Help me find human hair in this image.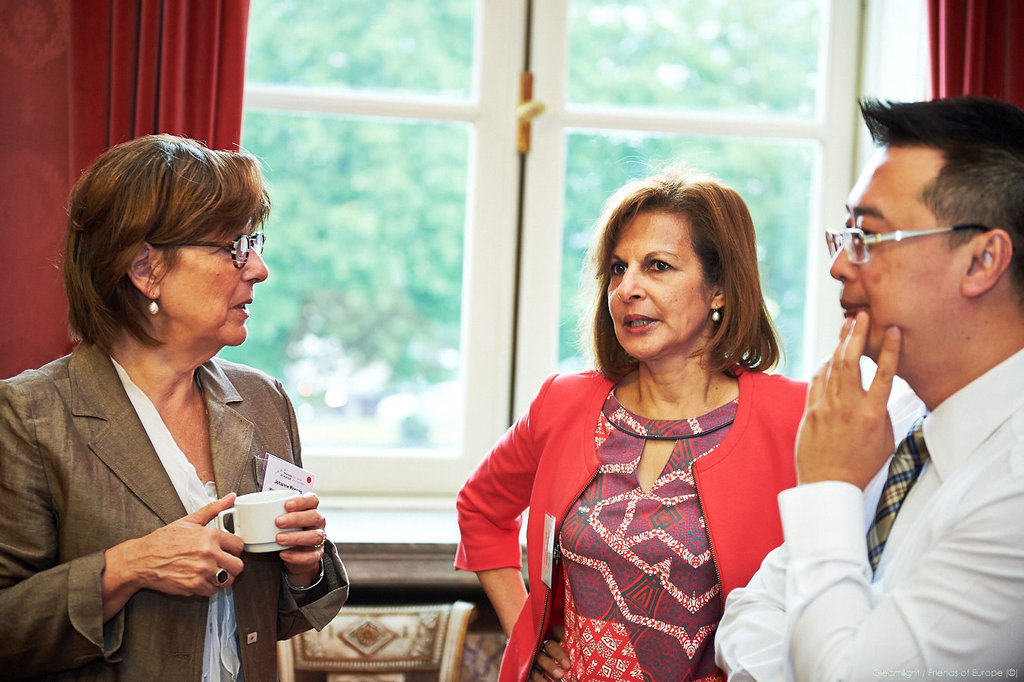
Found it: BBox(852, 93, 1023, 318).
